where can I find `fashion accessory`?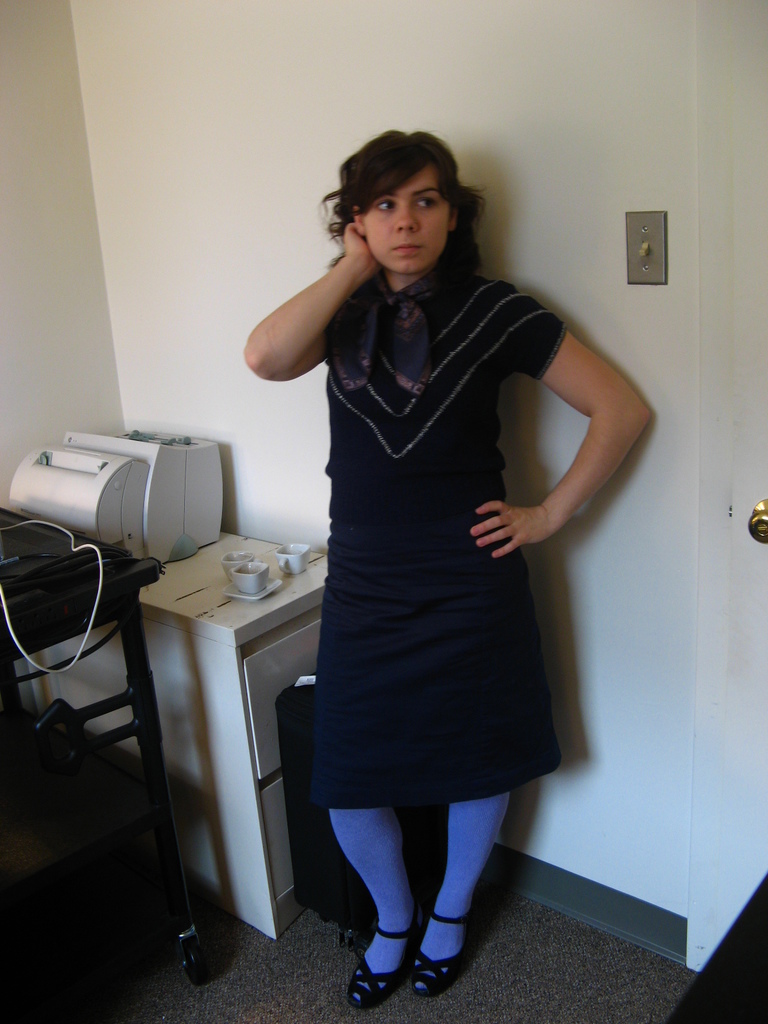
You can find it at <bbox>345, 908, 419, 1011</bbox>.
